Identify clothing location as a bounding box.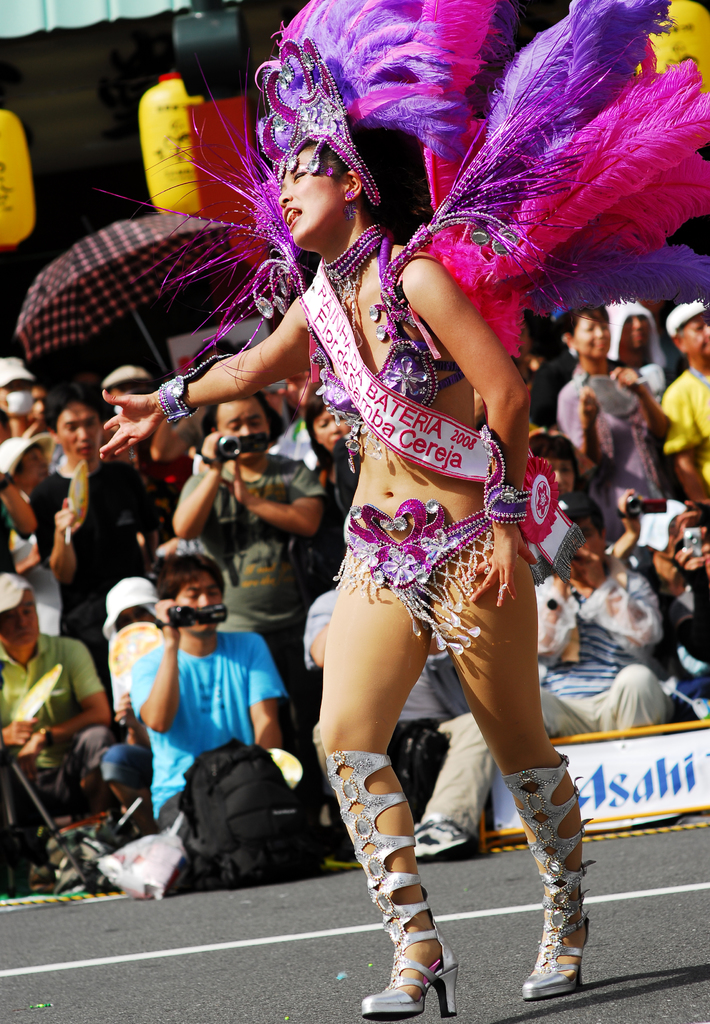
crop(554, 371, 667, 535).
